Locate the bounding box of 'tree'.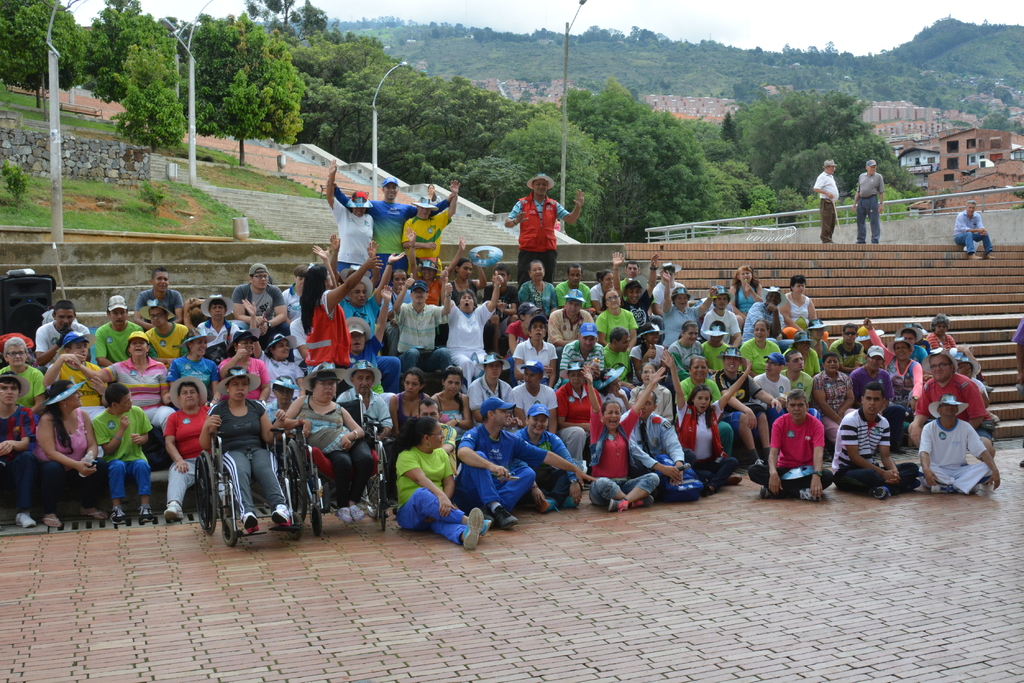
Bounding box: (947,61,956,74).
